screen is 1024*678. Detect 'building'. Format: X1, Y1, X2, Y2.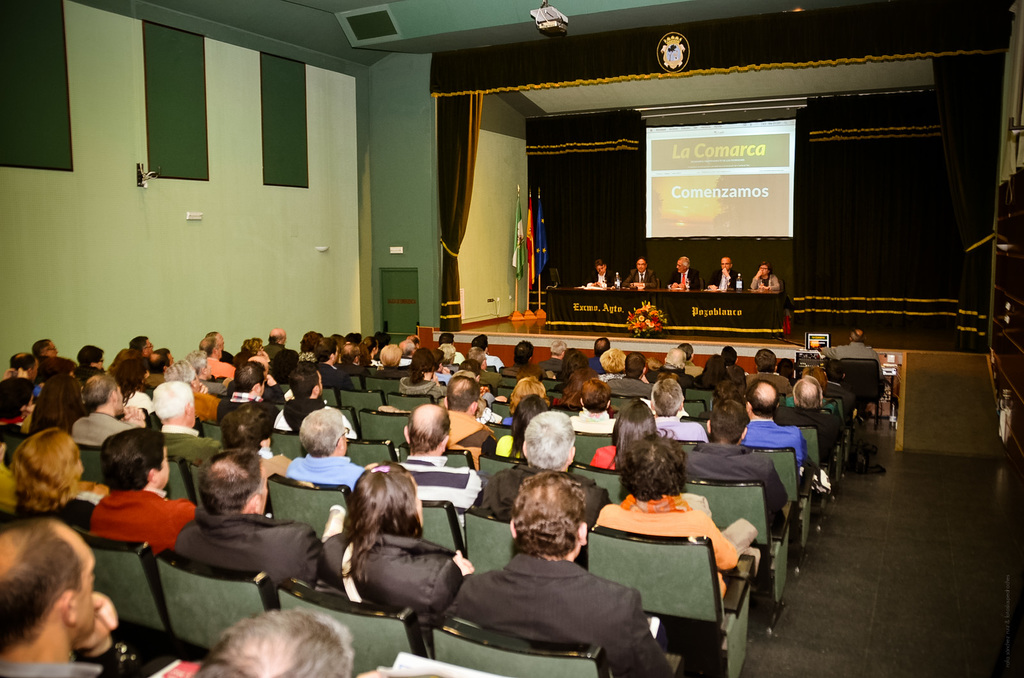
0, 0, 1023, 677.
